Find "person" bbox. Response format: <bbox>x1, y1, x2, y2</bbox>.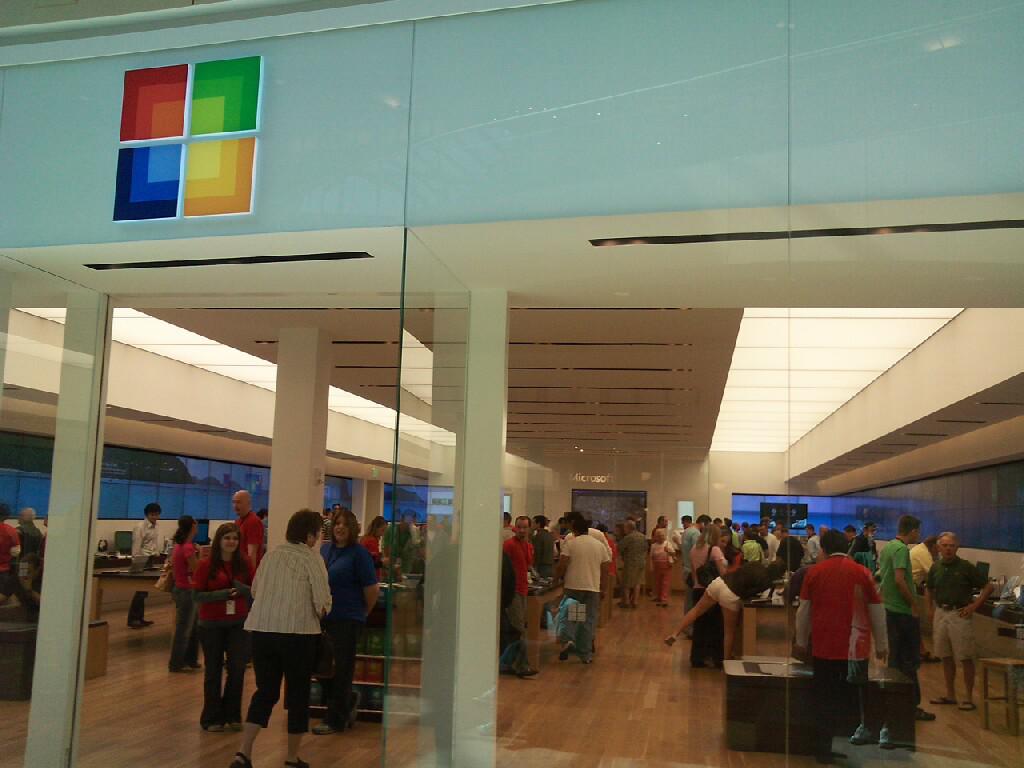
<bbox>878, 514, 938, 723</bbox>.
